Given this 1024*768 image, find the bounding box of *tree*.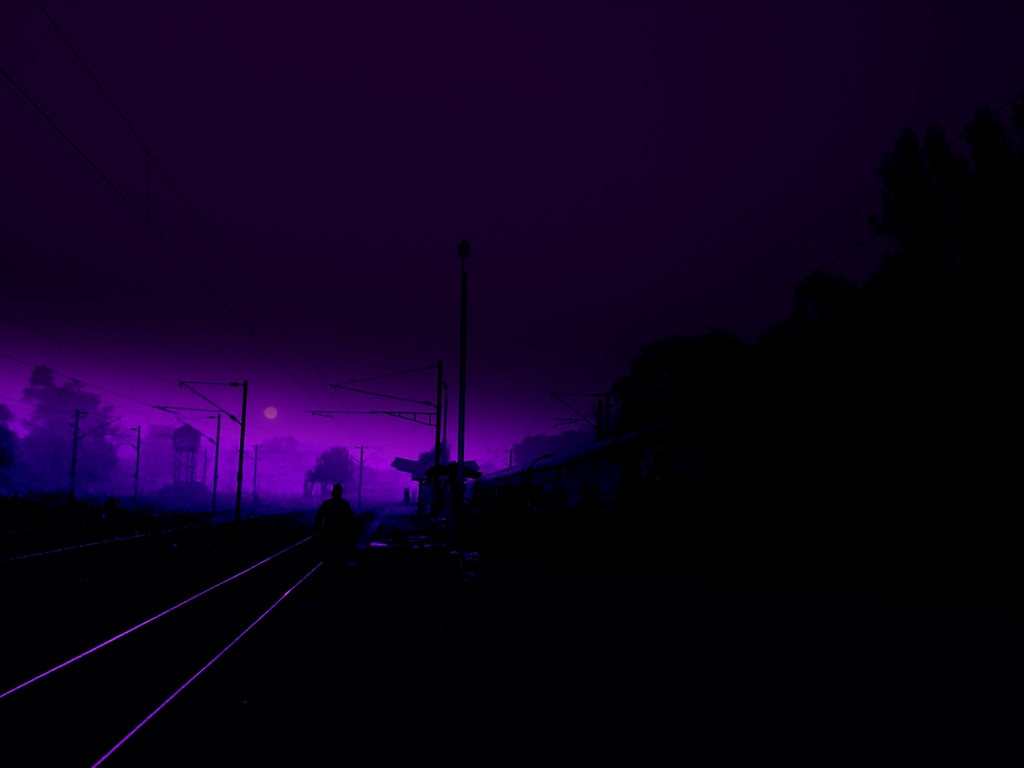
[left=307, top=452, right=350, bottom=496].
